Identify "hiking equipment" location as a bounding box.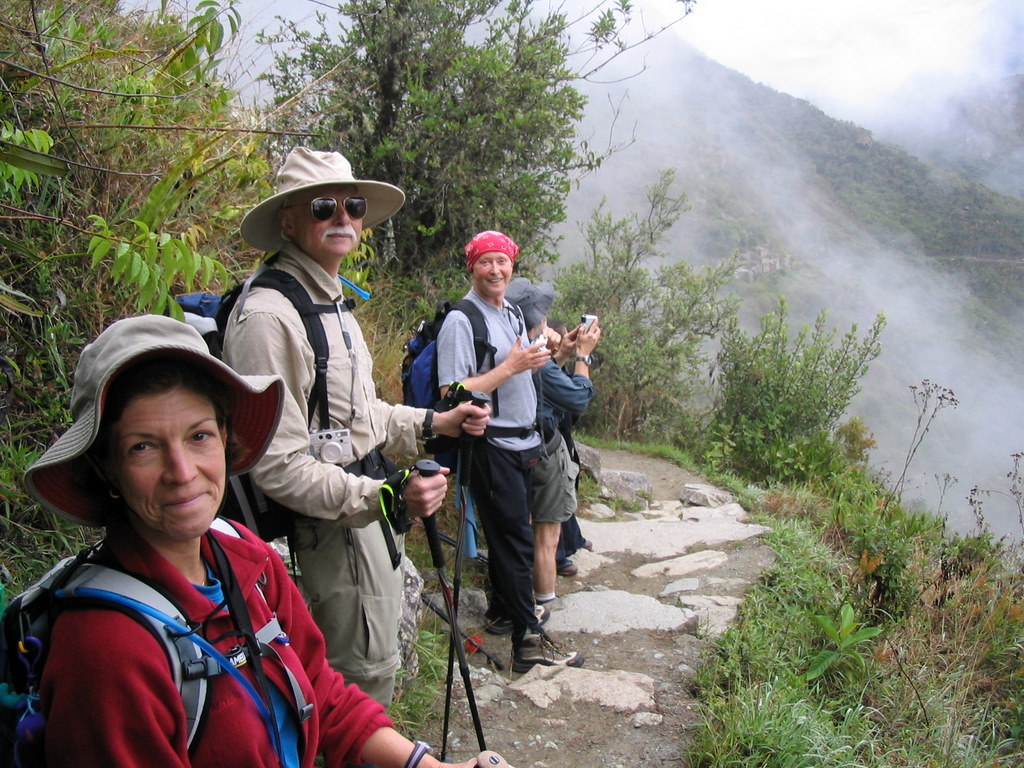
(left=173, top=257, right=407, bottom=548).
